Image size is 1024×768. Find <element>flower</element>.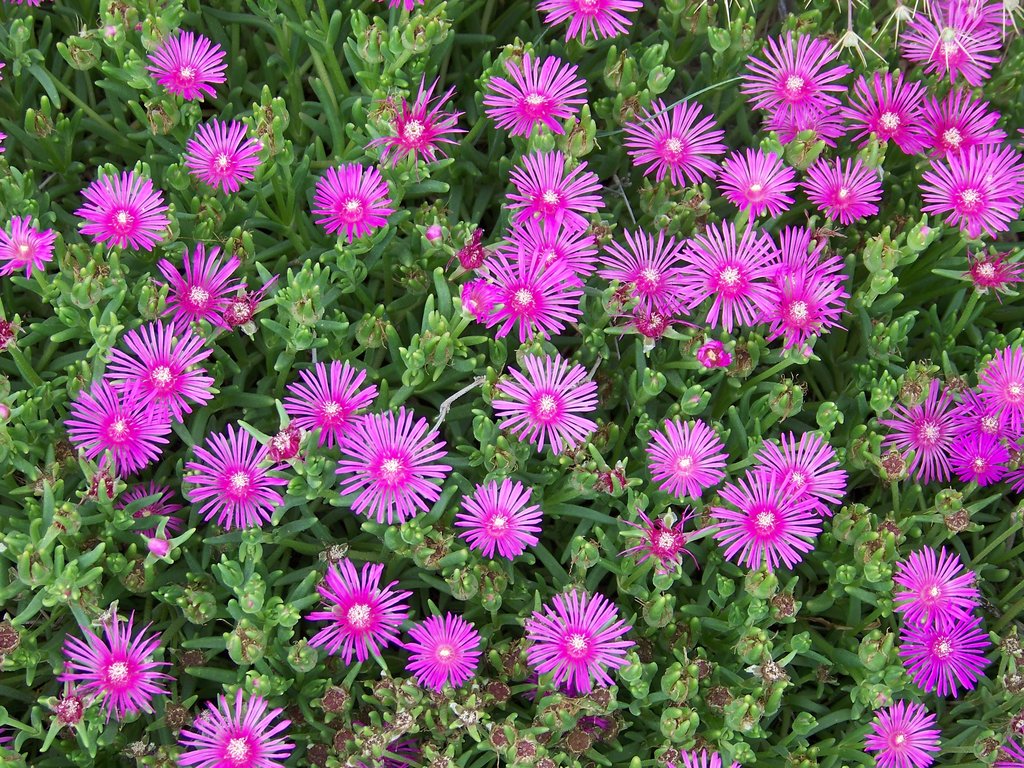
189:420:291:528.
